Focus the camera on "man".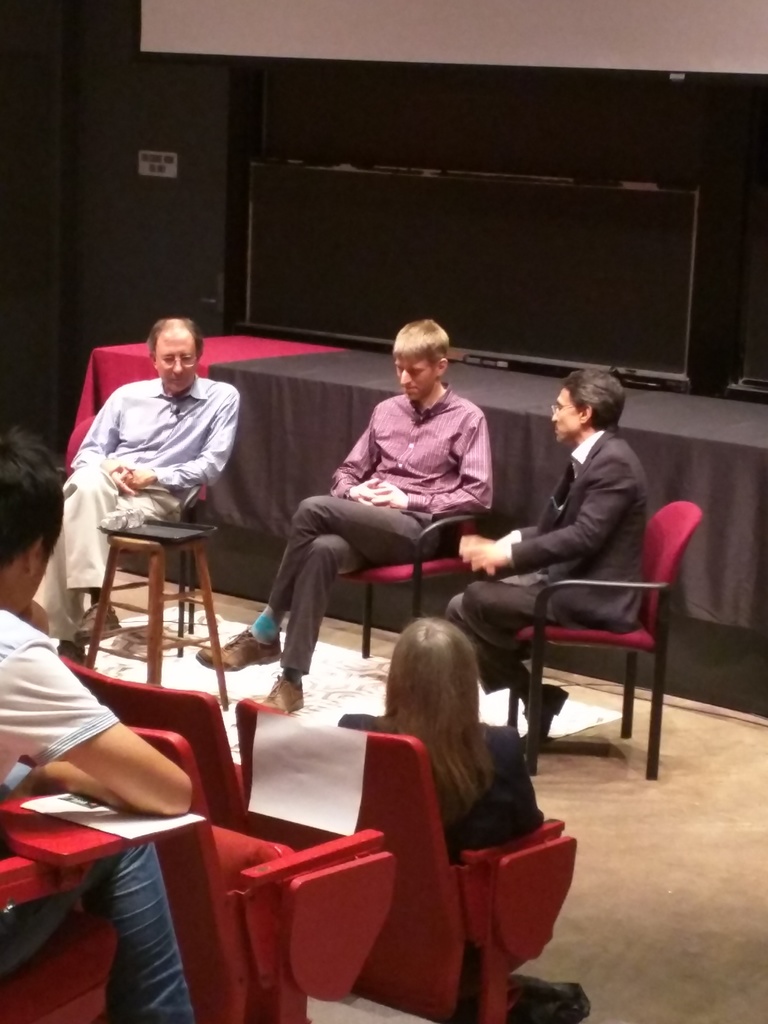
Focus region: region(446, 353, 688, 773).
